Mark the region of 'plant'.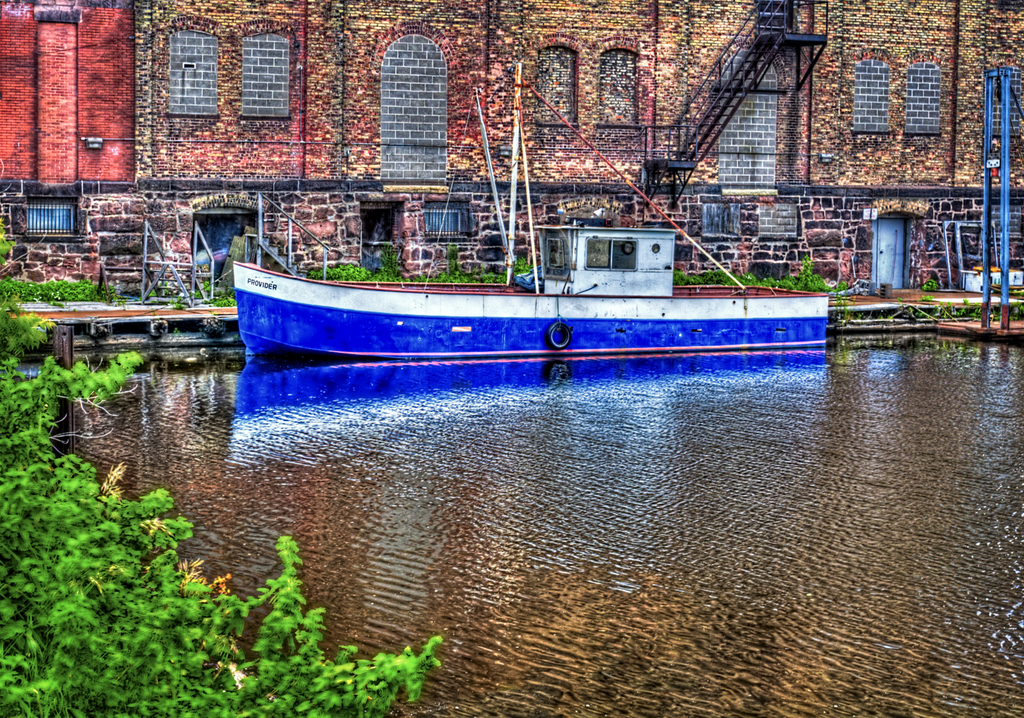
Region: BBox(924, 271, 943, 294).
